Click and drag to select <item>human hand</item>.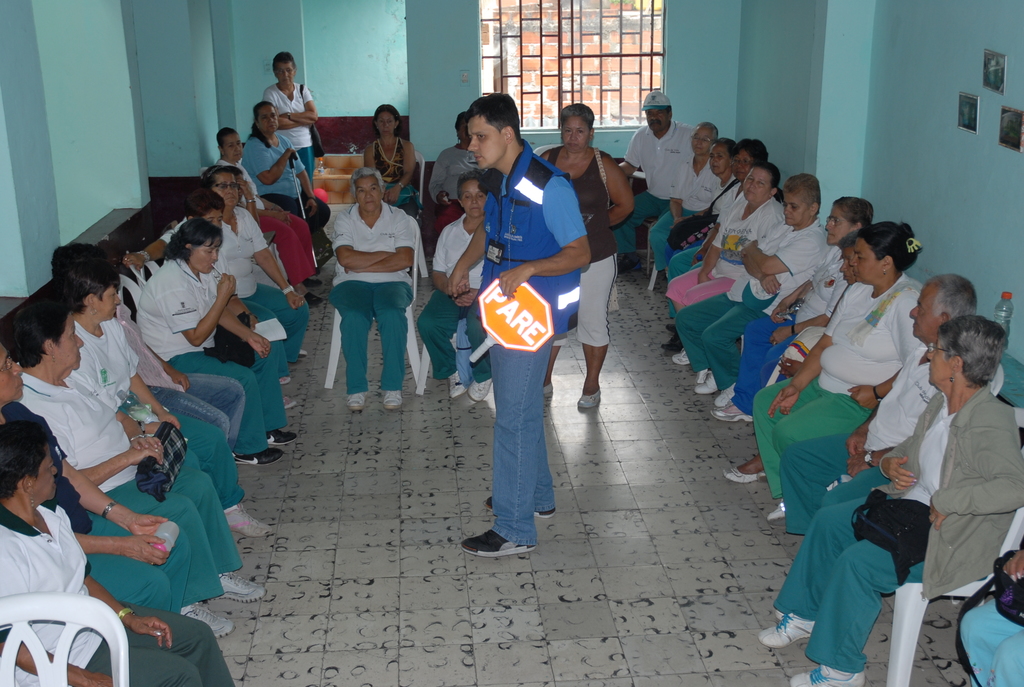
Selection: 278 210 294 228.
